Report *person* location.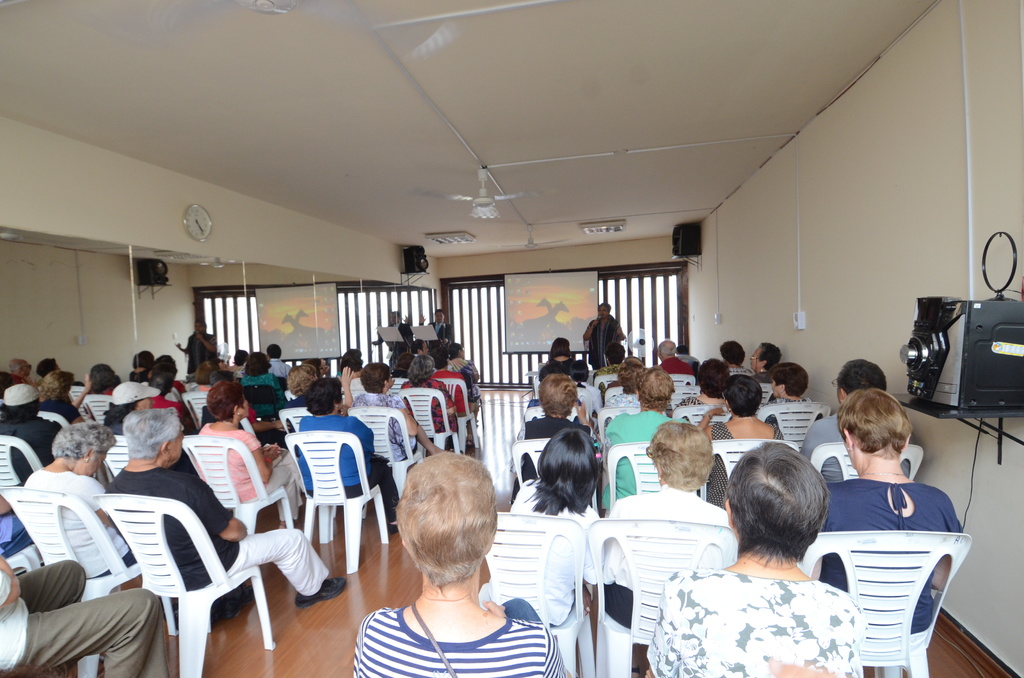
Report: (40,371,84,424).
